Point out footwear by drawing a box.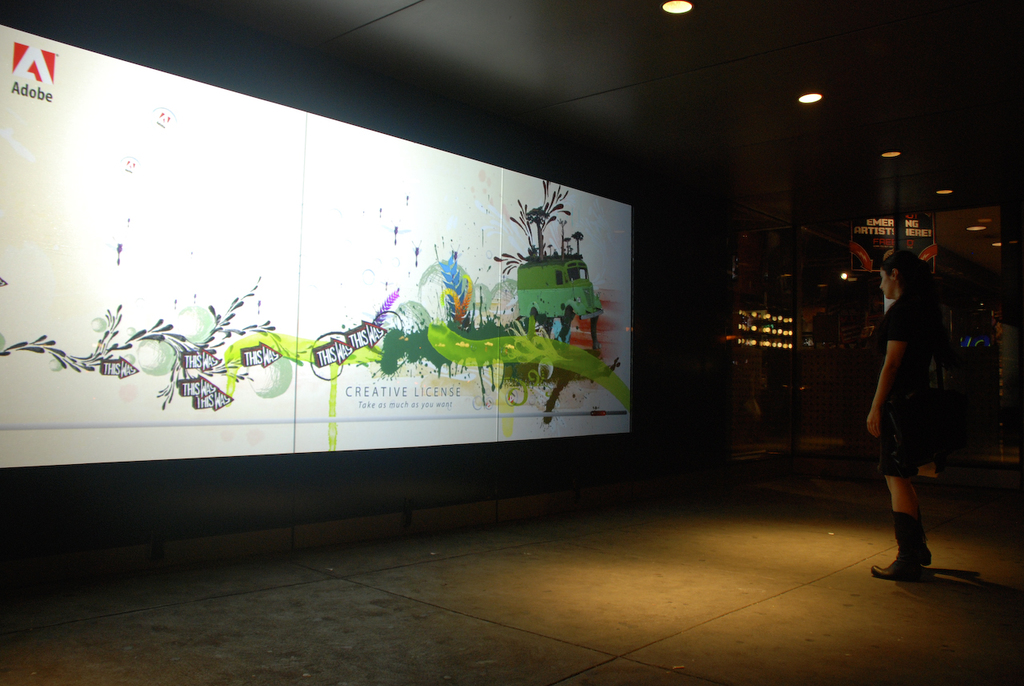
(869, 551, 923, 584).
